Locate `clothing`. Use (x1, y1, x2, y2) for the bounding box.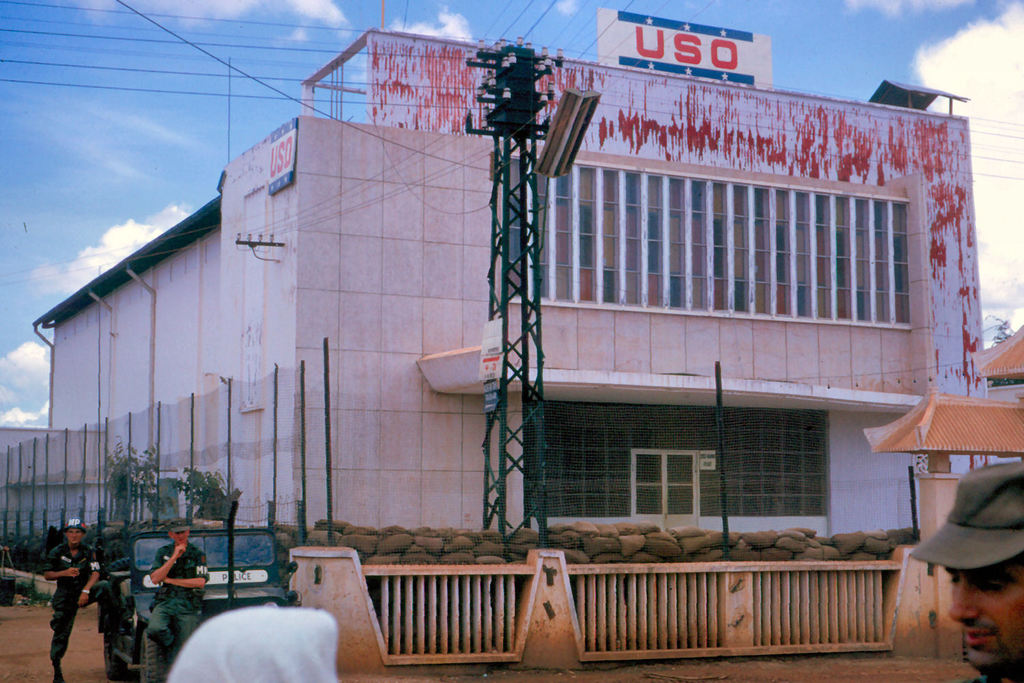
(148, 598, 354, 682).
